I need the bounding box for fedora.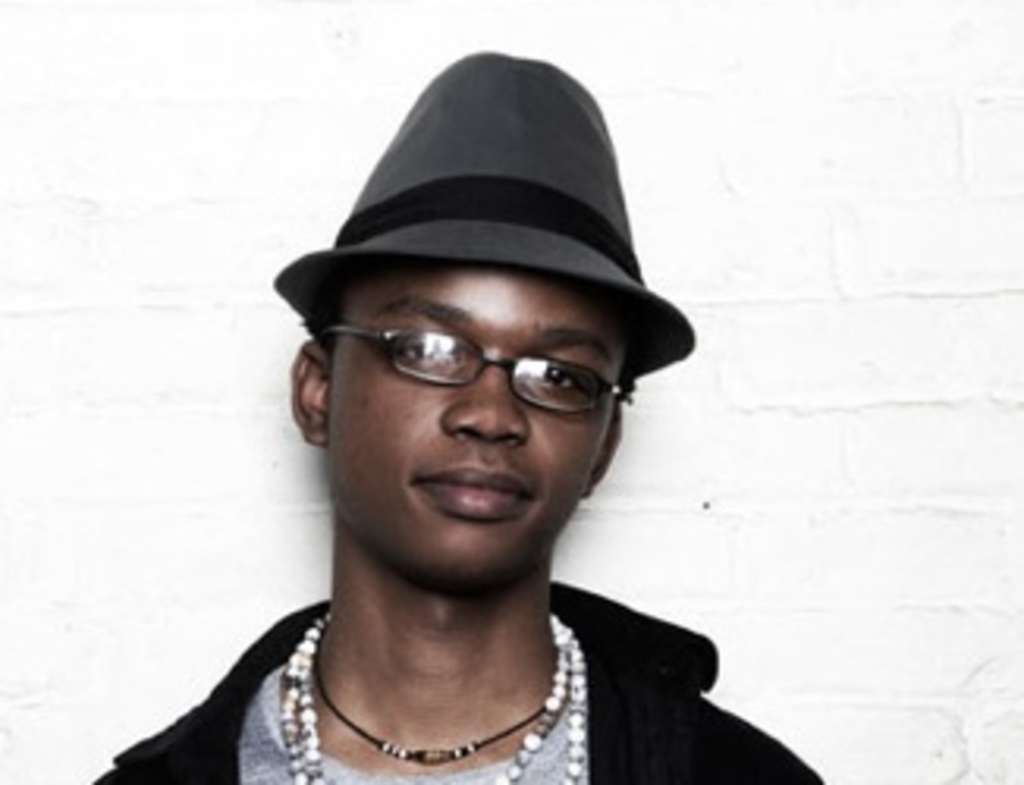
Here it is: rect(270, 57, 691, 367).
